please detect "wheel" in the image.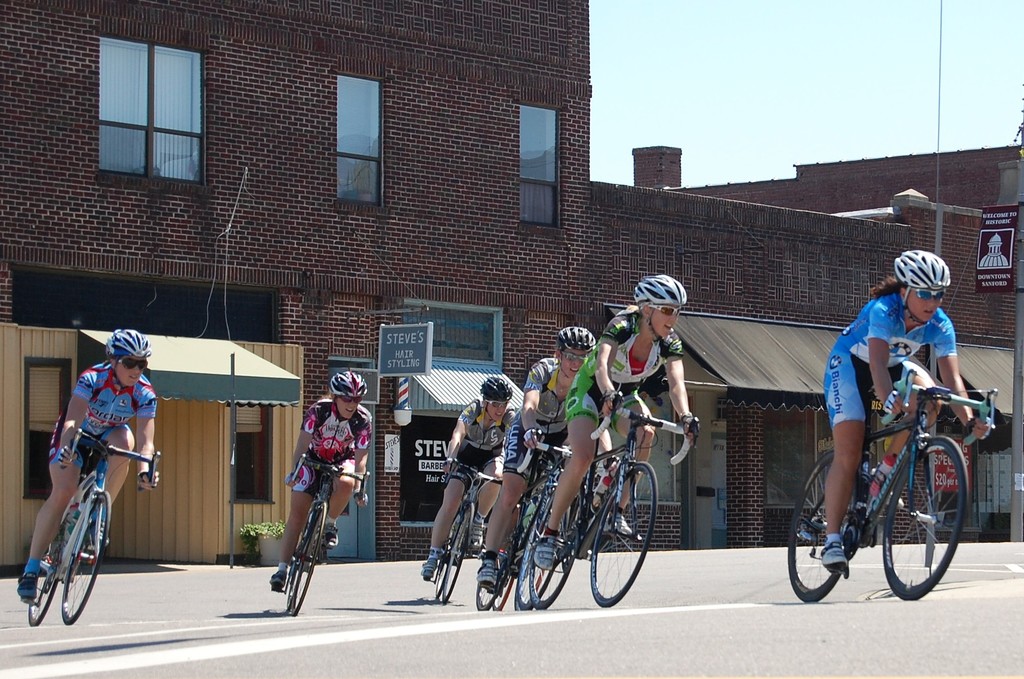
Rect(431, 511, 460, 604).
